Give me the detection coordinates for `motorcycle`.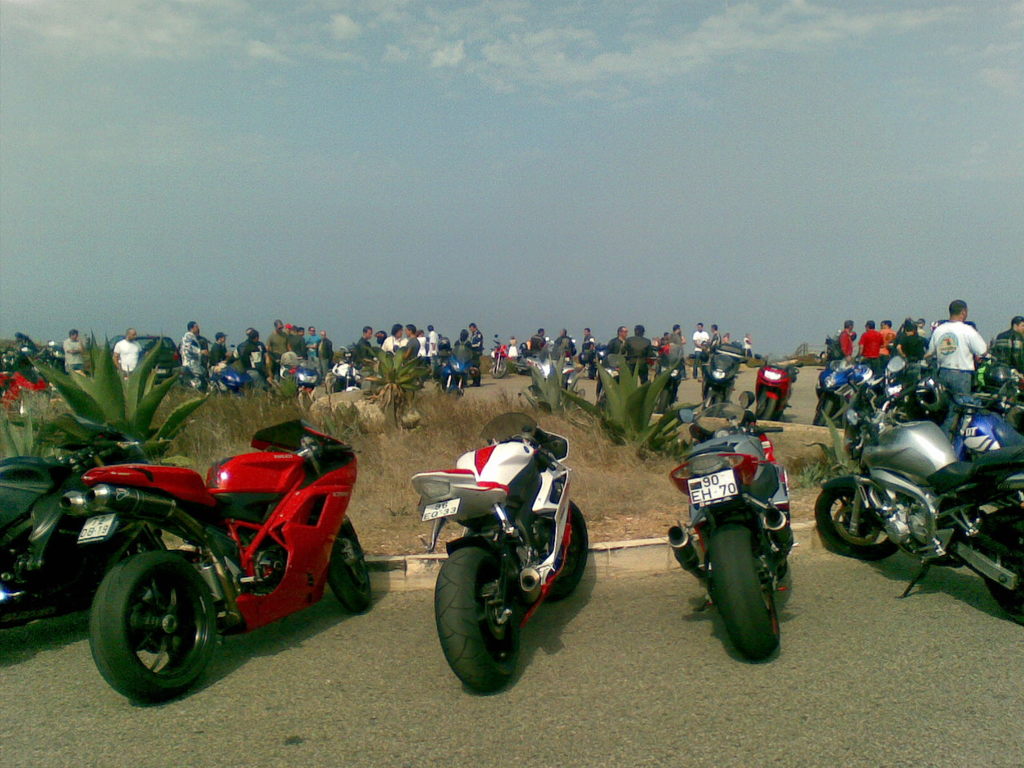
(343, 365, 366, 392).
